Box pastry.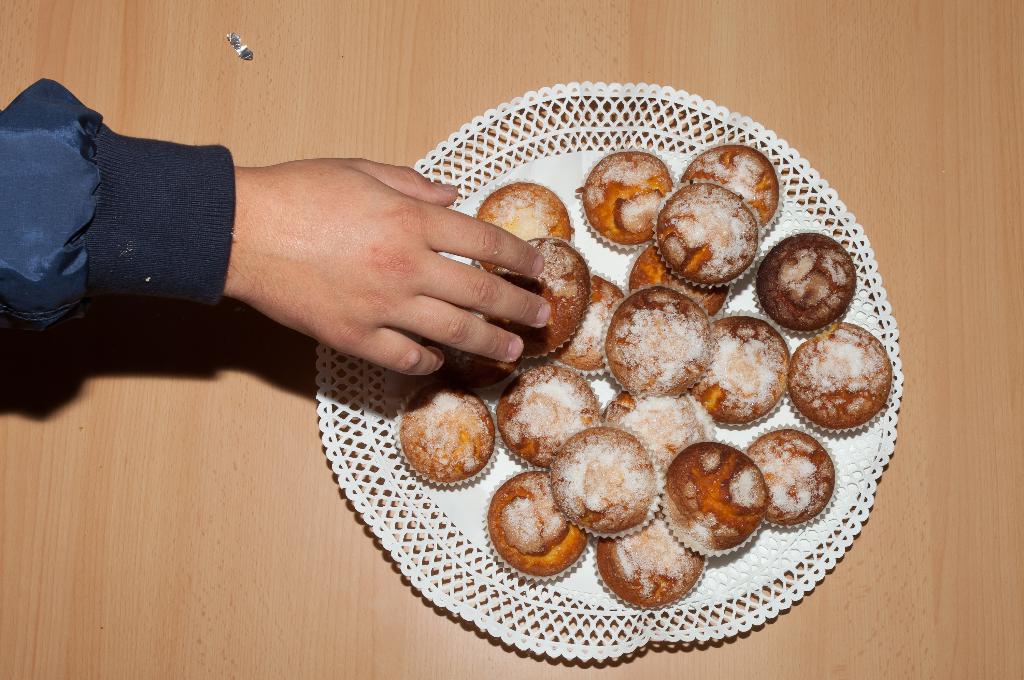
detection(692, 314, 790, 420).
